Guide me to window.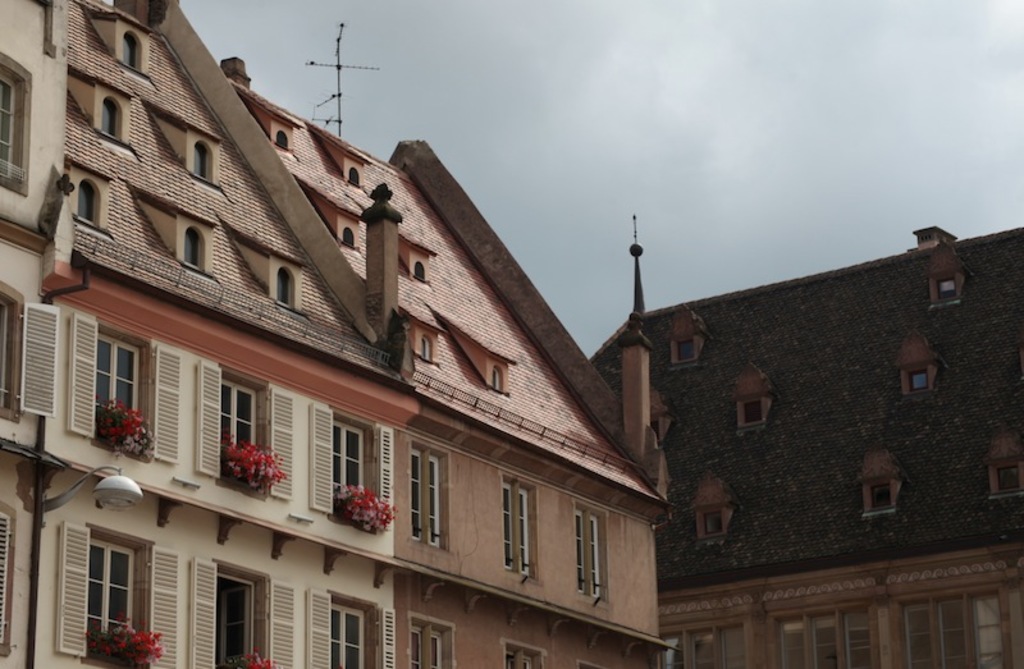
Guidance: box(330, 605, 370, 668).
